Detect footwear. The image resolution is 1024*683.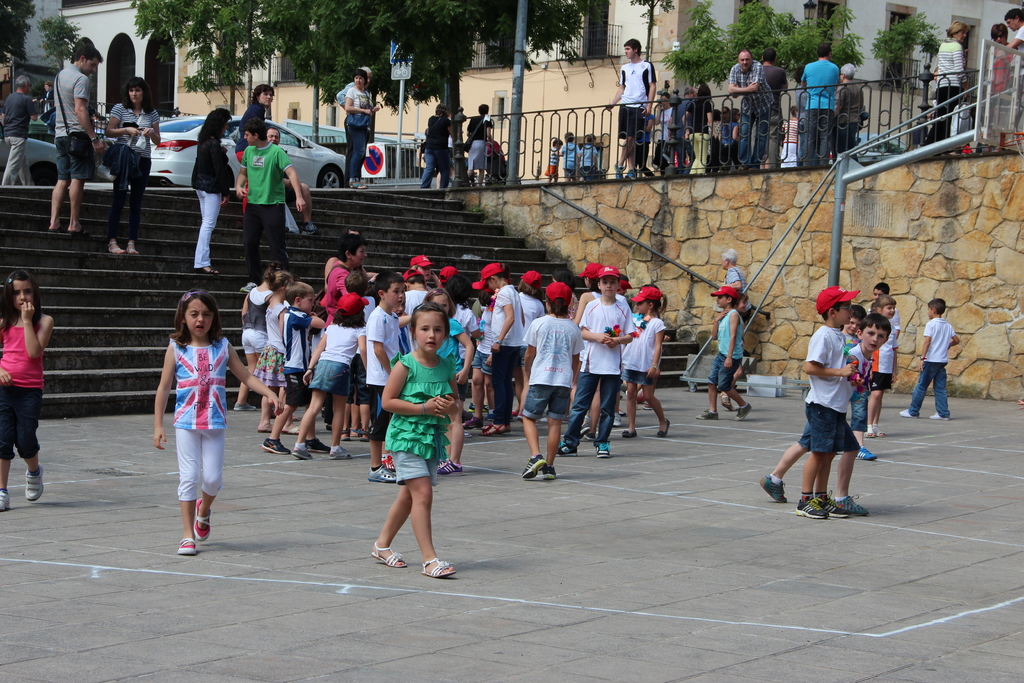
select_region(700, 410, 721, 422).
